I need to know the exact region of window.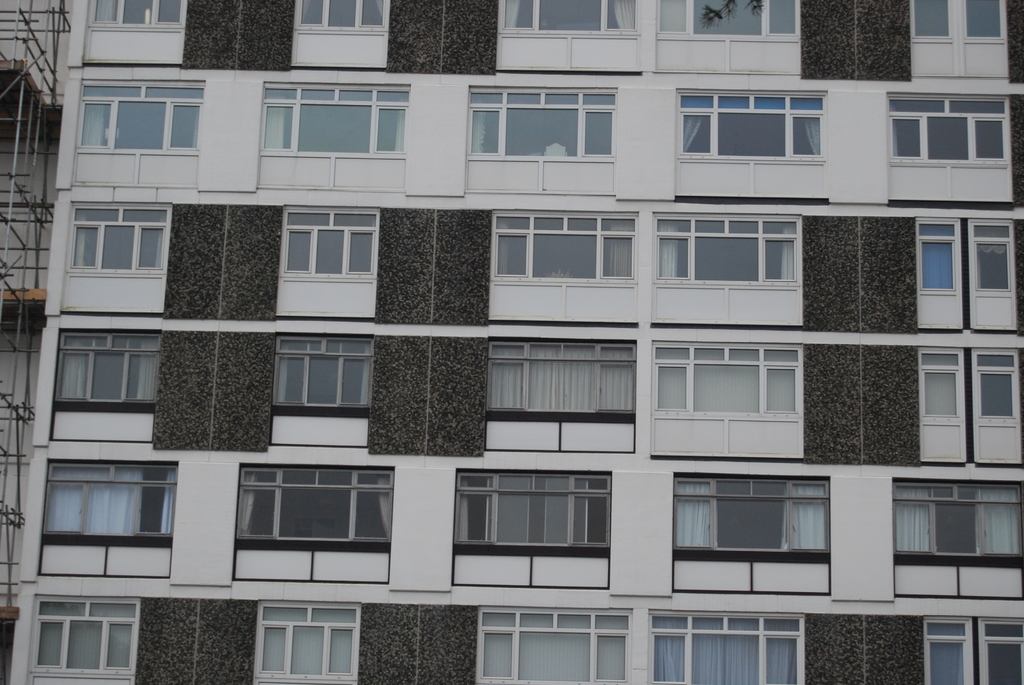
Region: region(889, 483, 1023, 565).
